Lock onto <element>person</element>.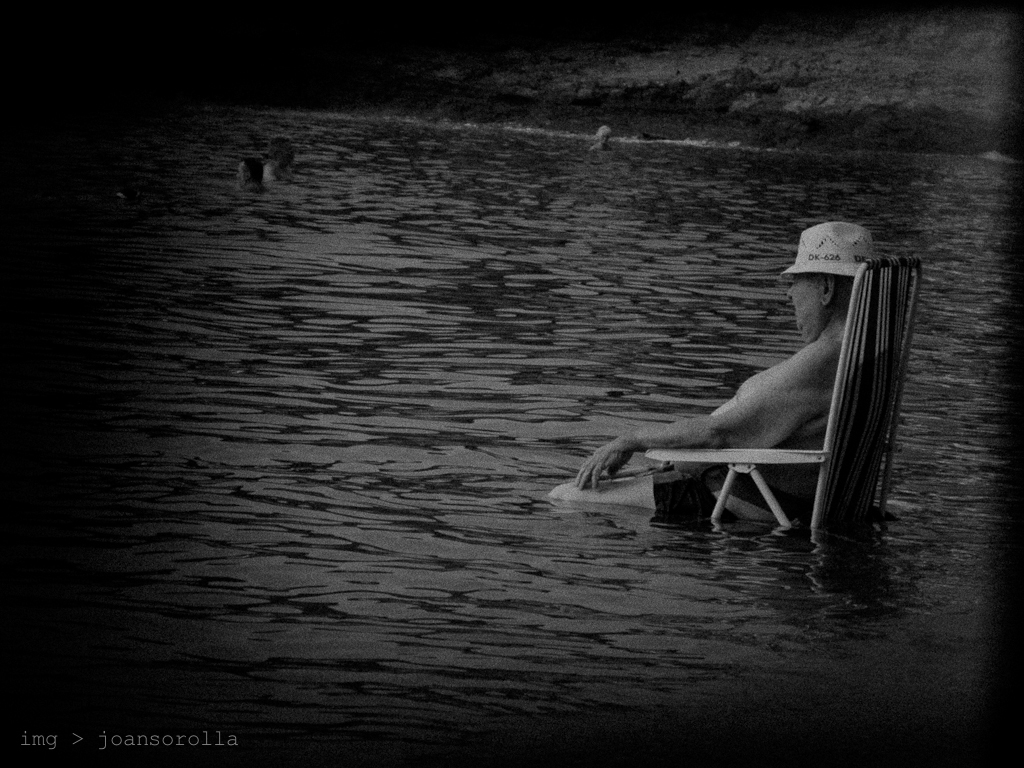
Locked: {"x1": 596, "y1": 218, "x2": 893, "y2": 528}.
